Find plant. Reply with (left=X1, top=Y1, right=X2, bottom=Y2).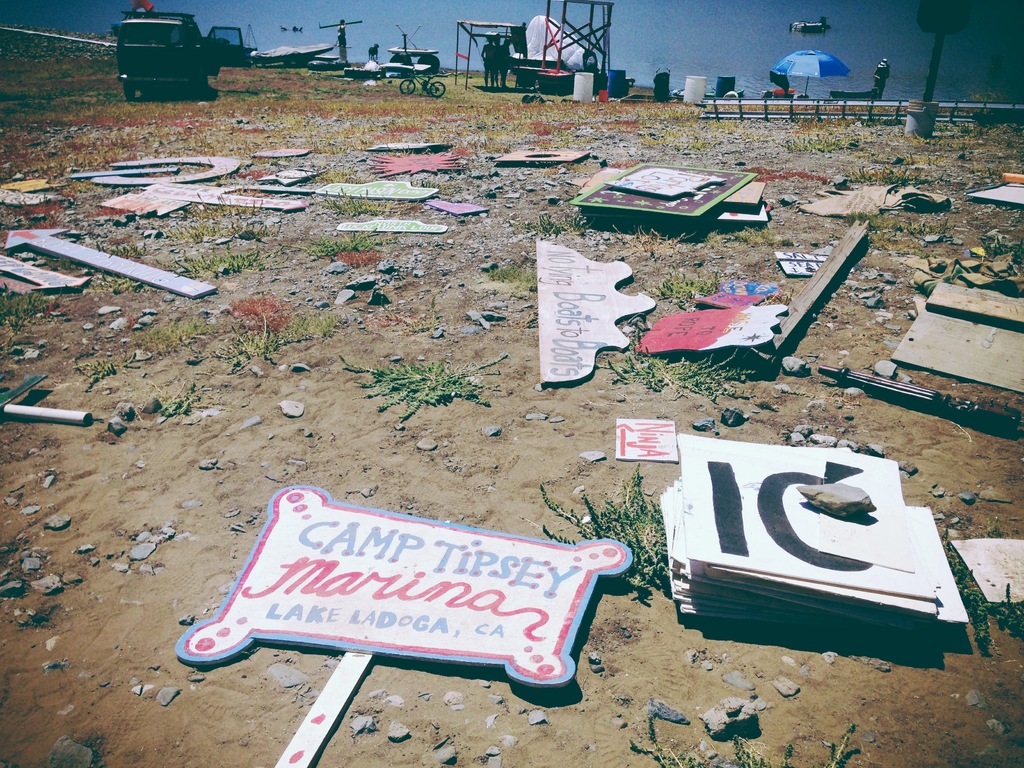
(left=214, top=312, right=309, bottom=372).
